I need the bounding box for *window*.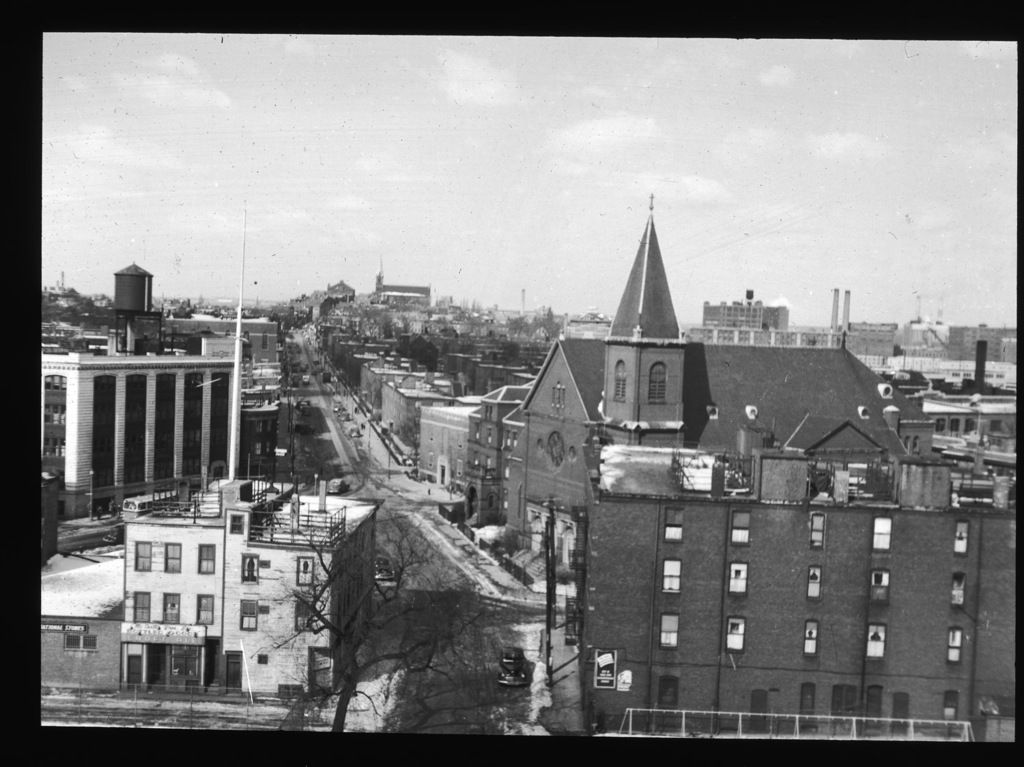
Here it is: <box>165,542,183,572</box>.
